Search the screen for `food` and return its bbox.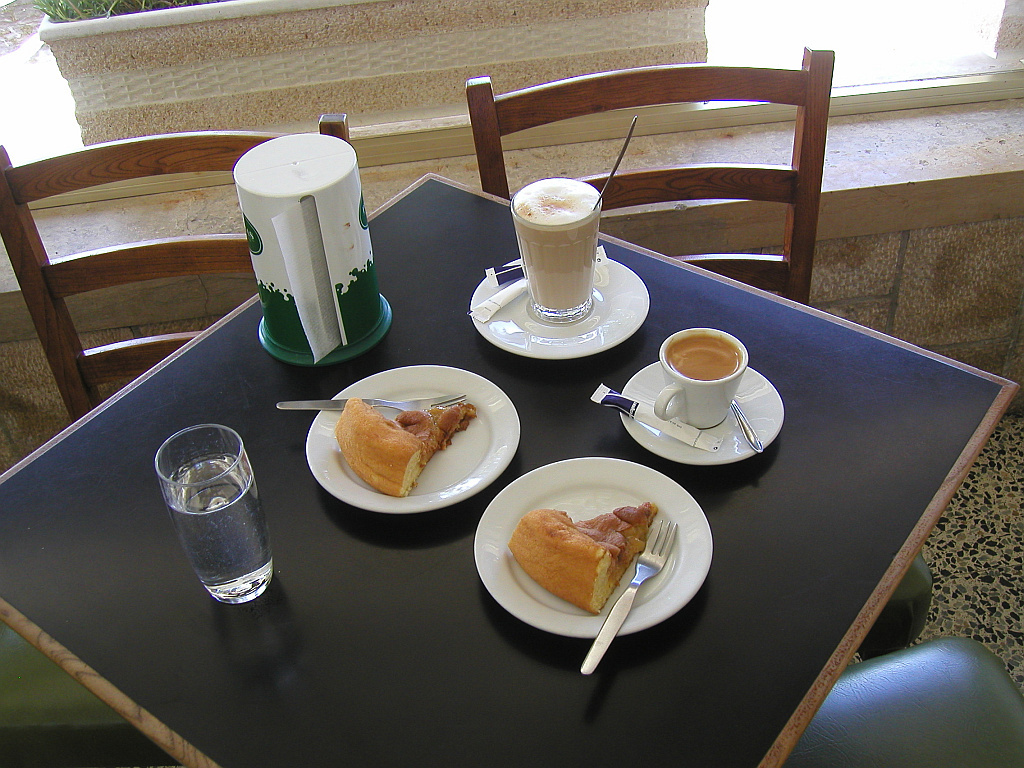
Found: pyautogui.locateOnScreen(334, 400, 472, 501).
